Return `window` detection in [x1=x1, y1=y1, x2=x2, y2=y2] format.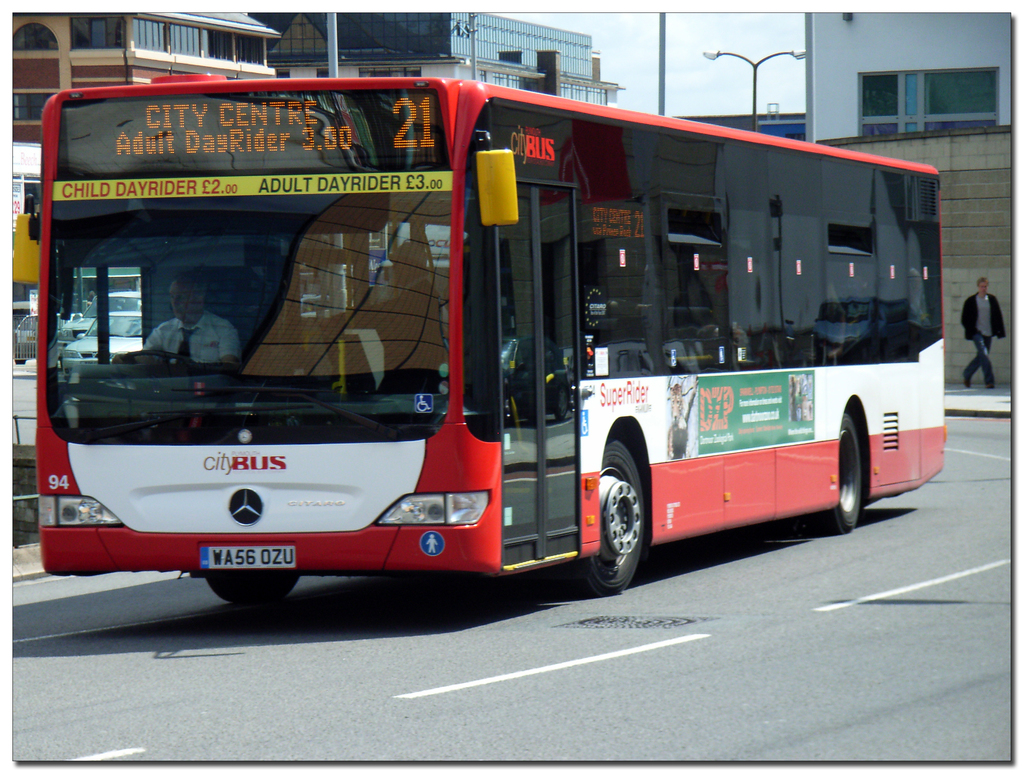
[x1=240, y1=37, x2=264, y2=65].
